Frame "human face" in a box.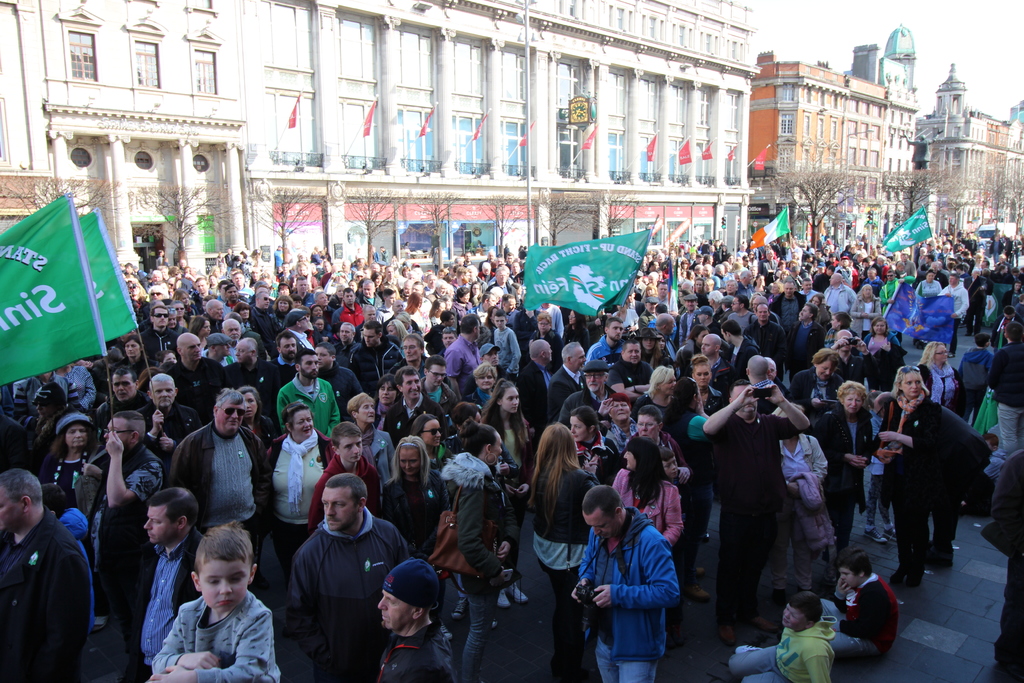
crop(242, 391, 257, 416).
